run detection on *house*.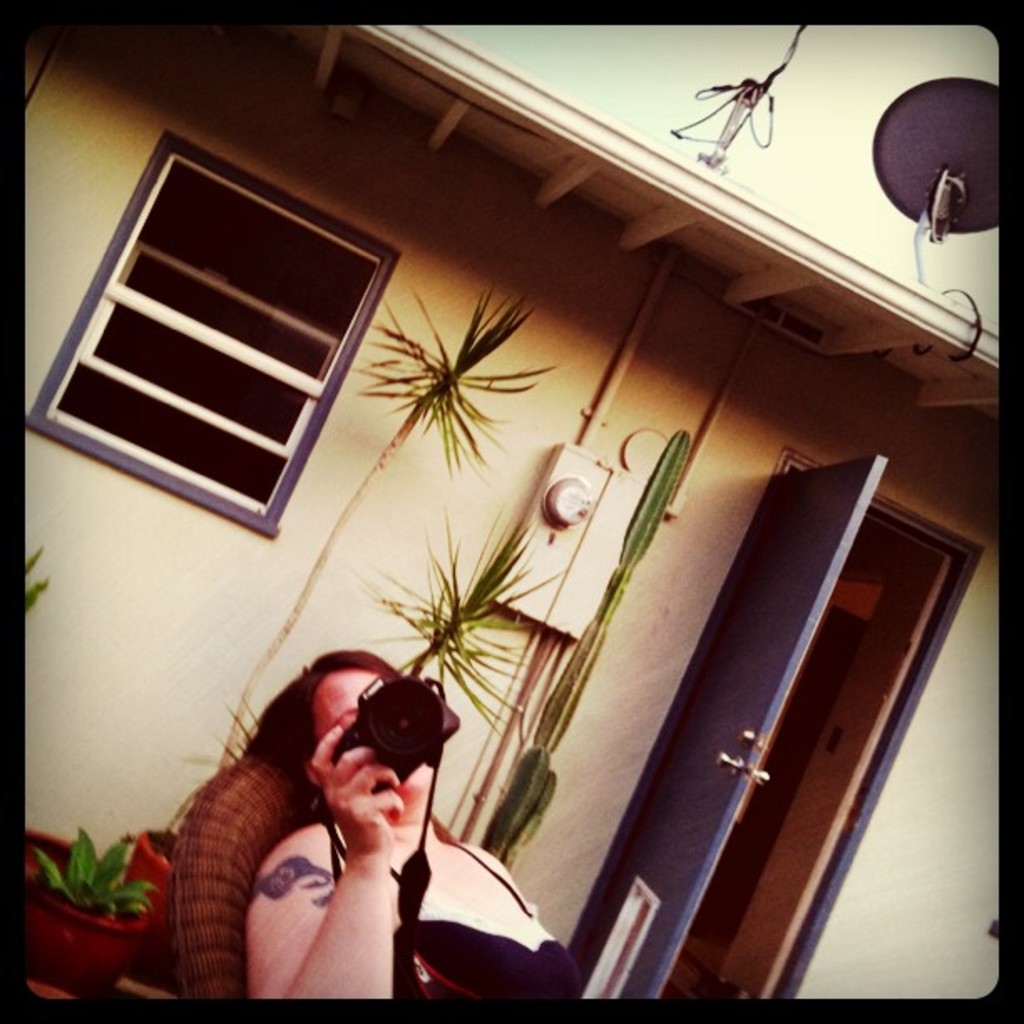
Result: BBox(0, 47, 1023, 1023).
